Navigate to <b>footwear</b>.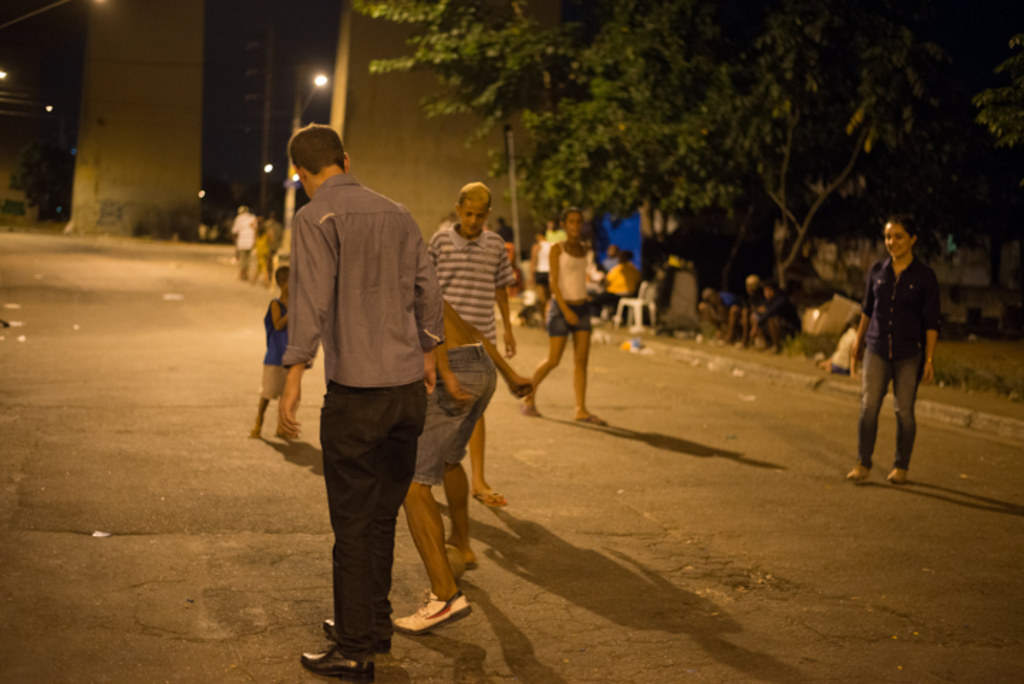
Navigation target: region(326, 616, 391, 656).
